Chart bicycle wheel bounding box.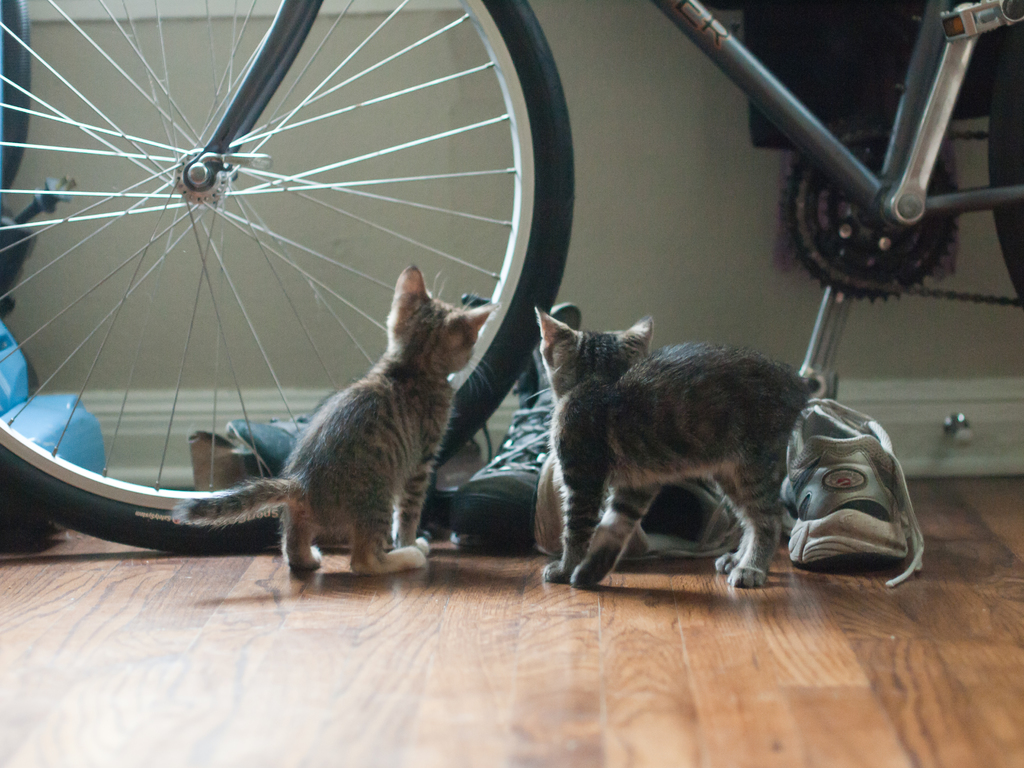
Charted: bbox(984, 0, 1023, 302).
